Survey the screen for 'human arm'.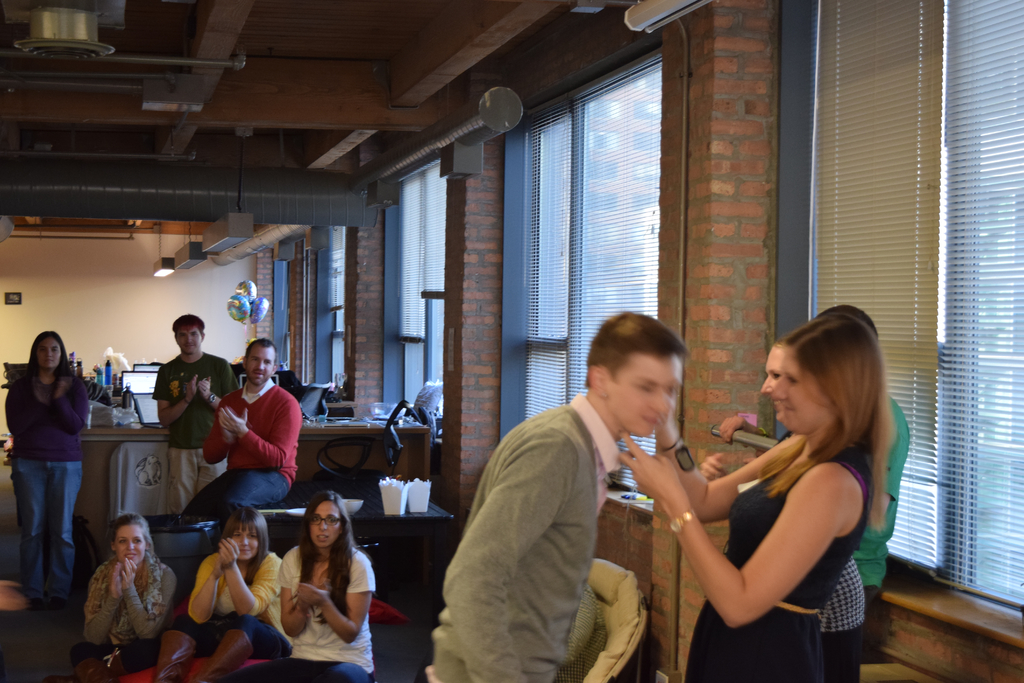
Survey found: [left=51, top=368, right=90, bottom=424].
